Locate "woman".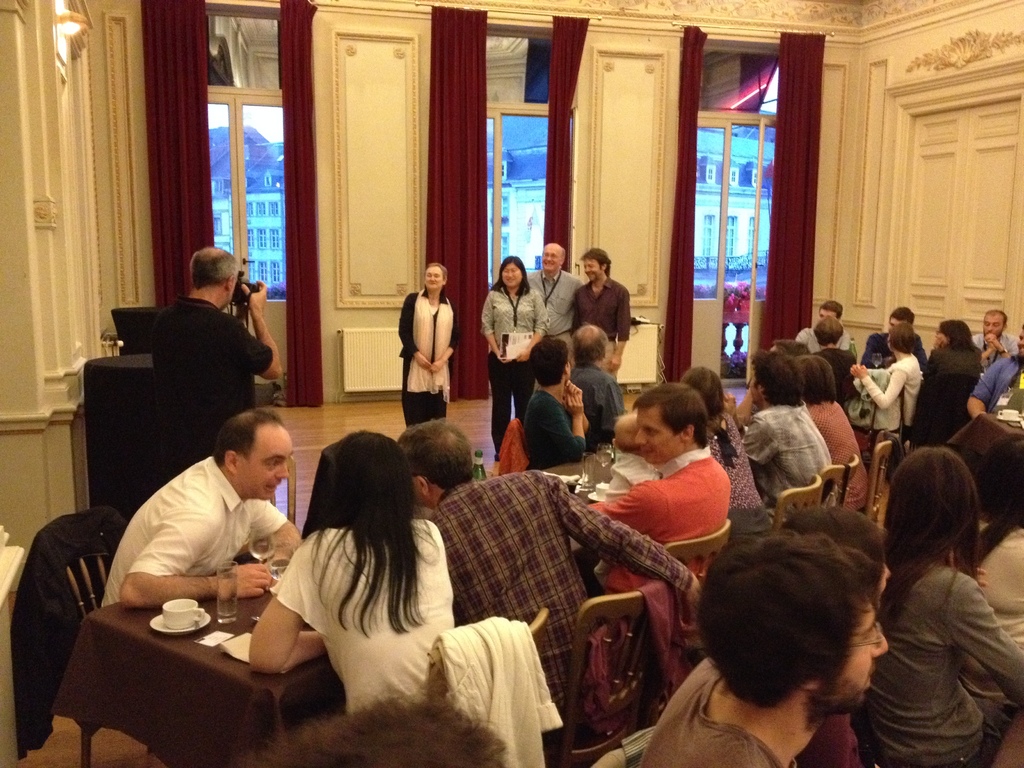
Bounding box: [left=861, top=447, right=1023, bottom=767].
